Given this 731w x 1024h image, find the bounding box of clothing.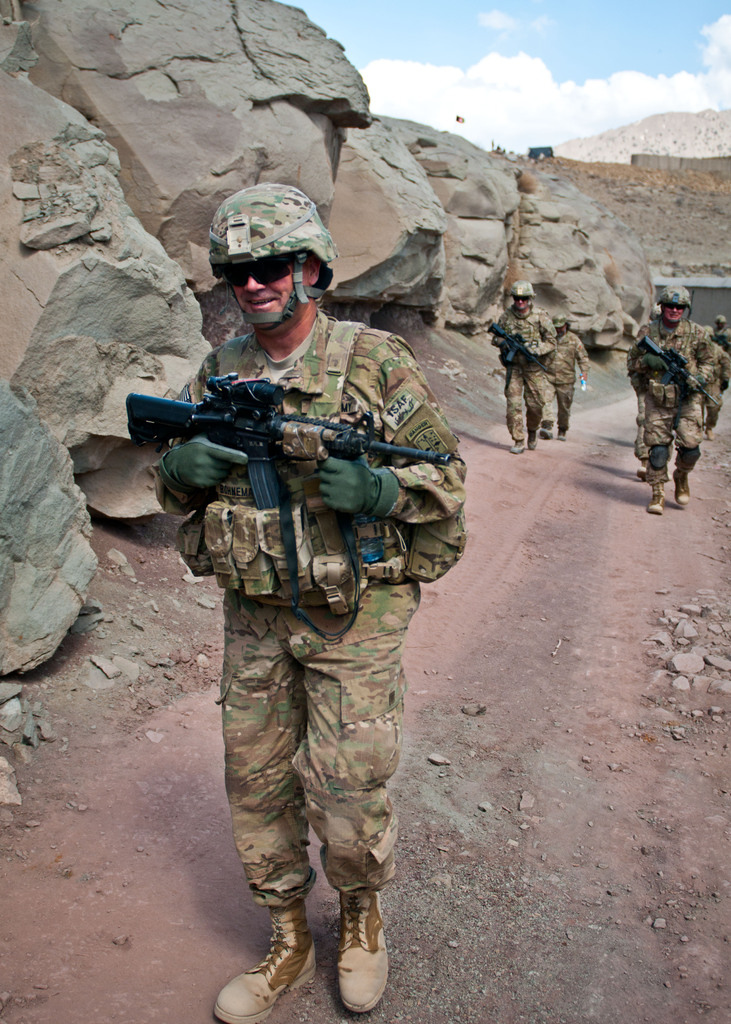
548 334 590 427.
